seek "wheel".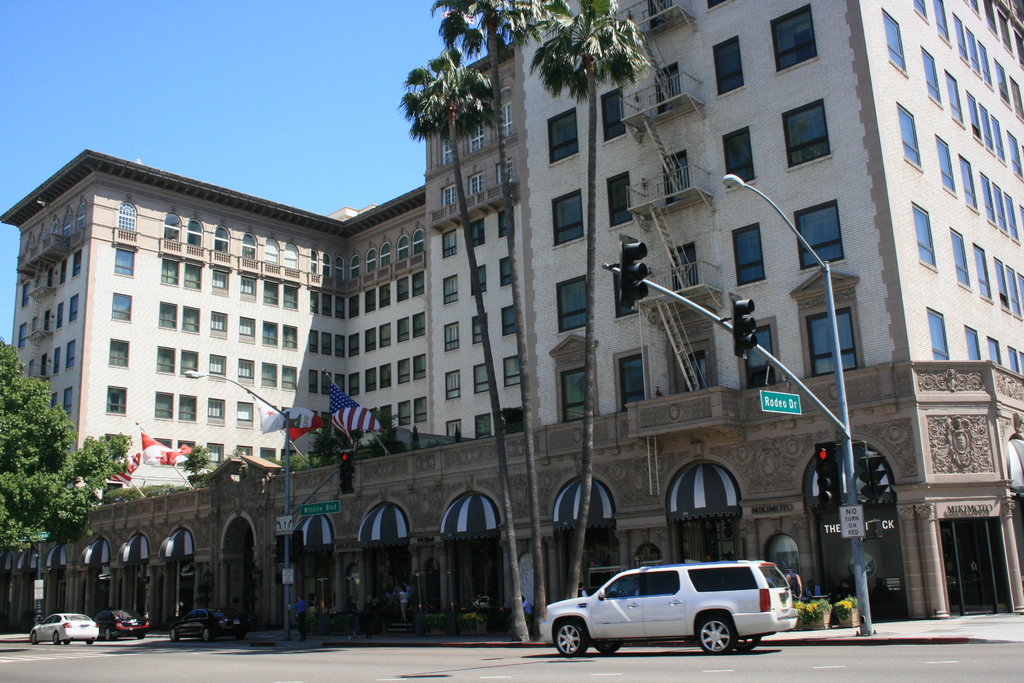
bbox=[595, 645, 622, 654].
